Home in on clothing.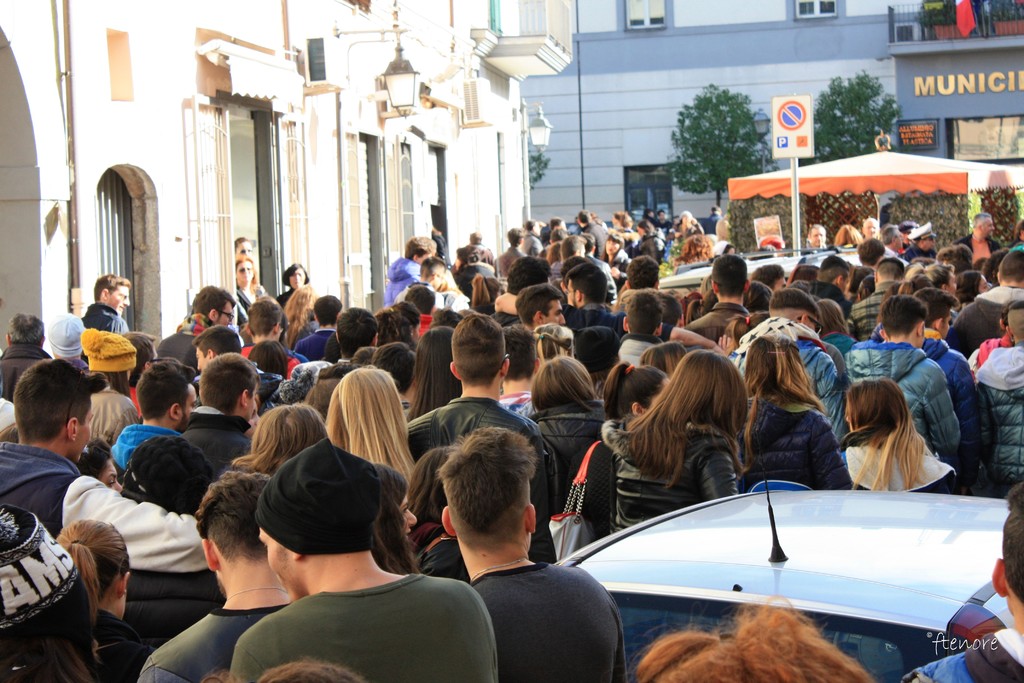
Homed in at [83, 301, 129, 335].
